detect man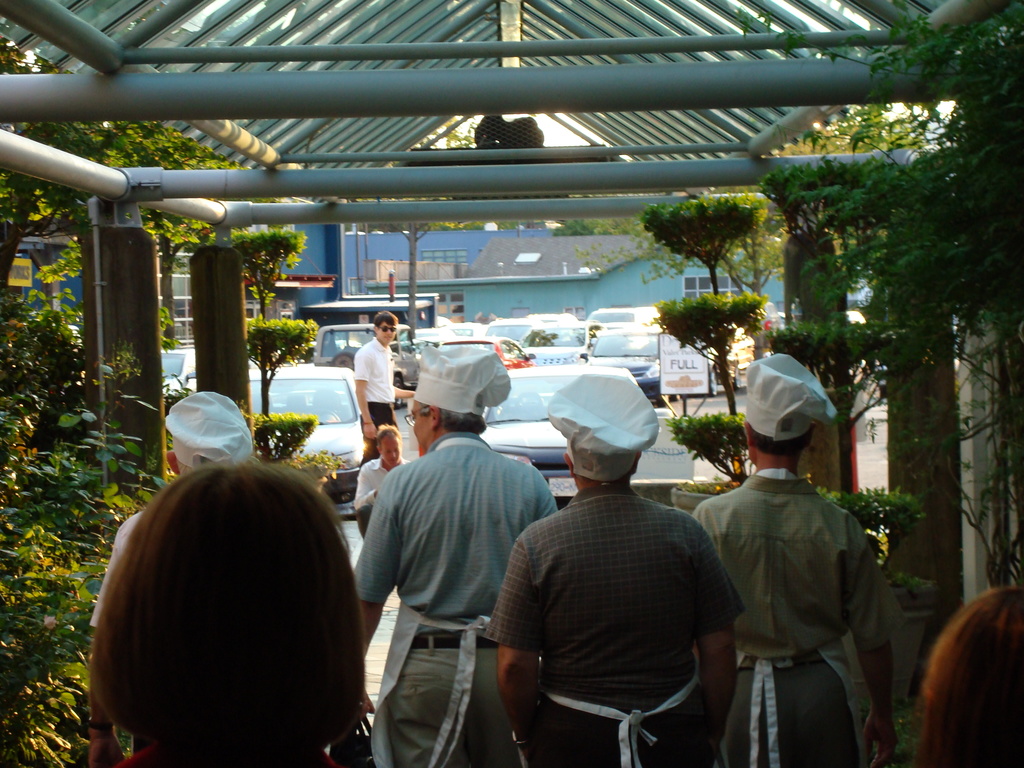
crop(353, 422, 408, 536)
